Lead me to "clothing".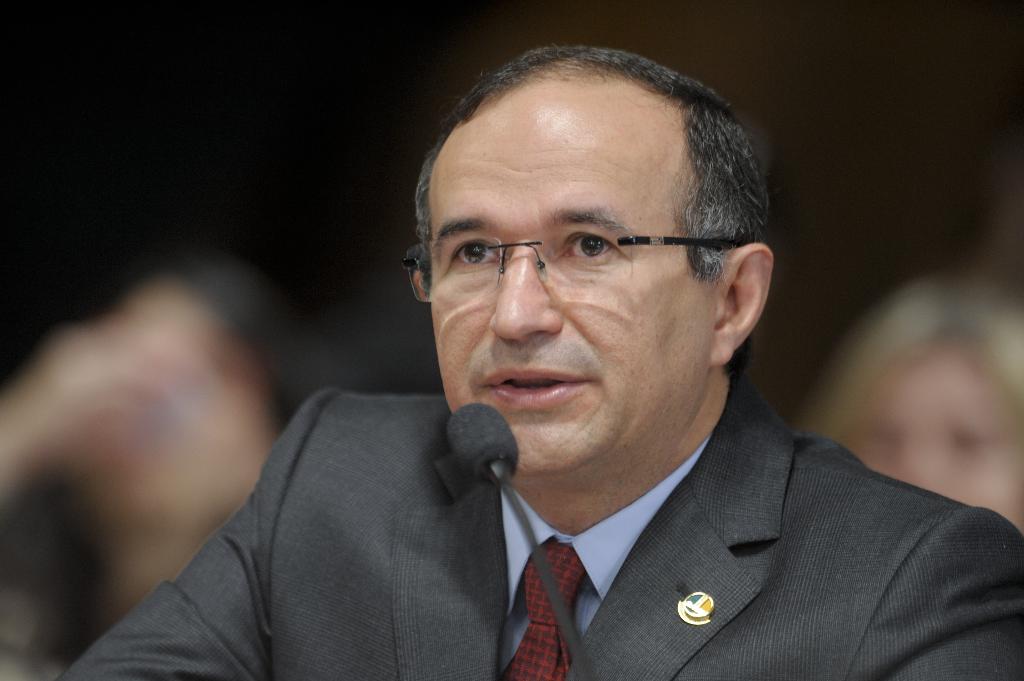
Lead to select_region(60, 371, 1023, 680).
